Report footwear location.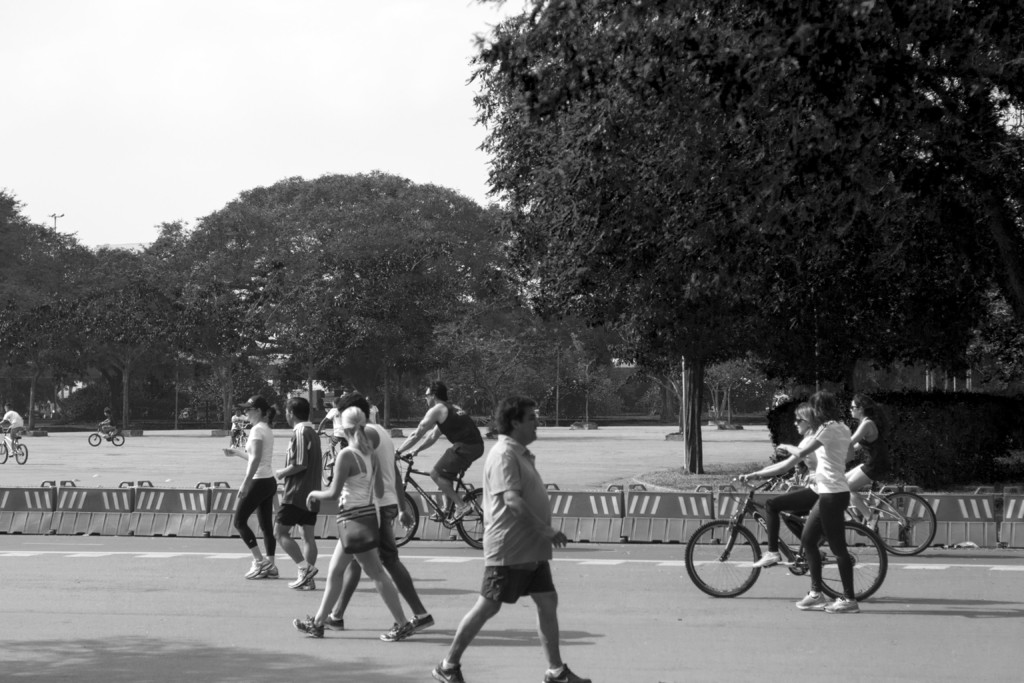
Report: bbox=[751, 548, 788, 568].
